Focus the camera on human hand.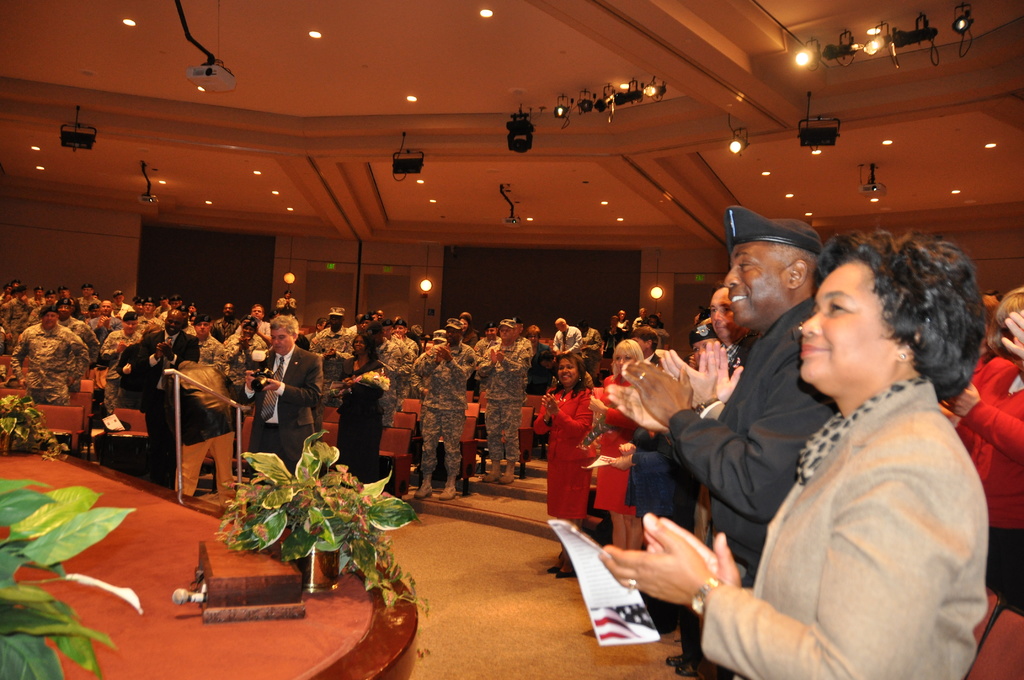
Focus region: (424, 386, 430, 393).
